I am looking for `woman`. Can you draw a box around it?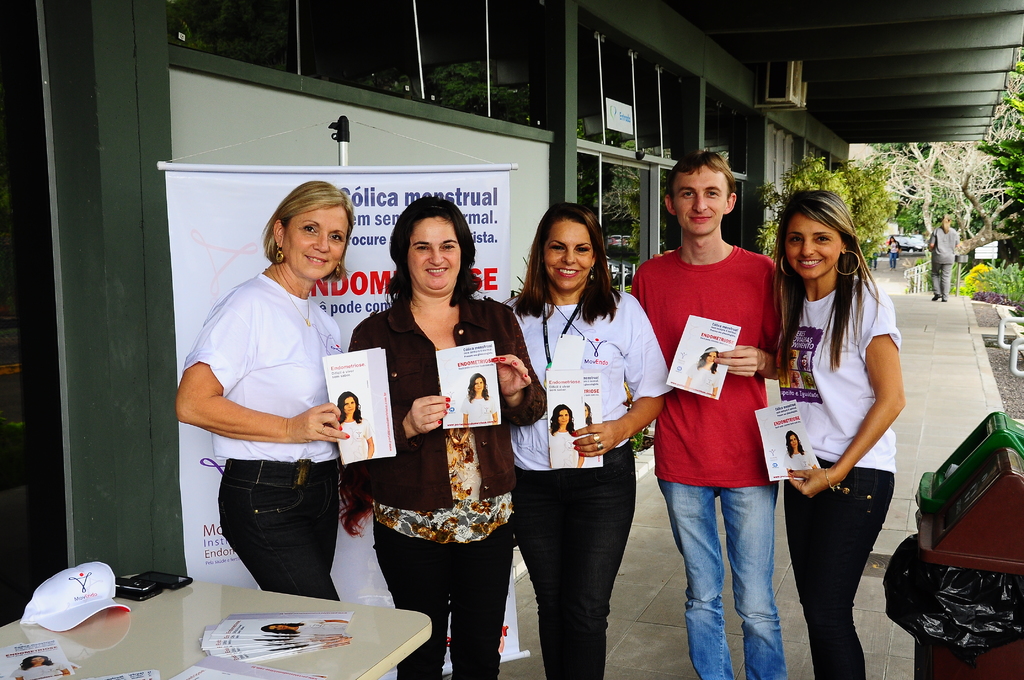
Sure, the bounding box is detection(458, 367, 505, 423).
